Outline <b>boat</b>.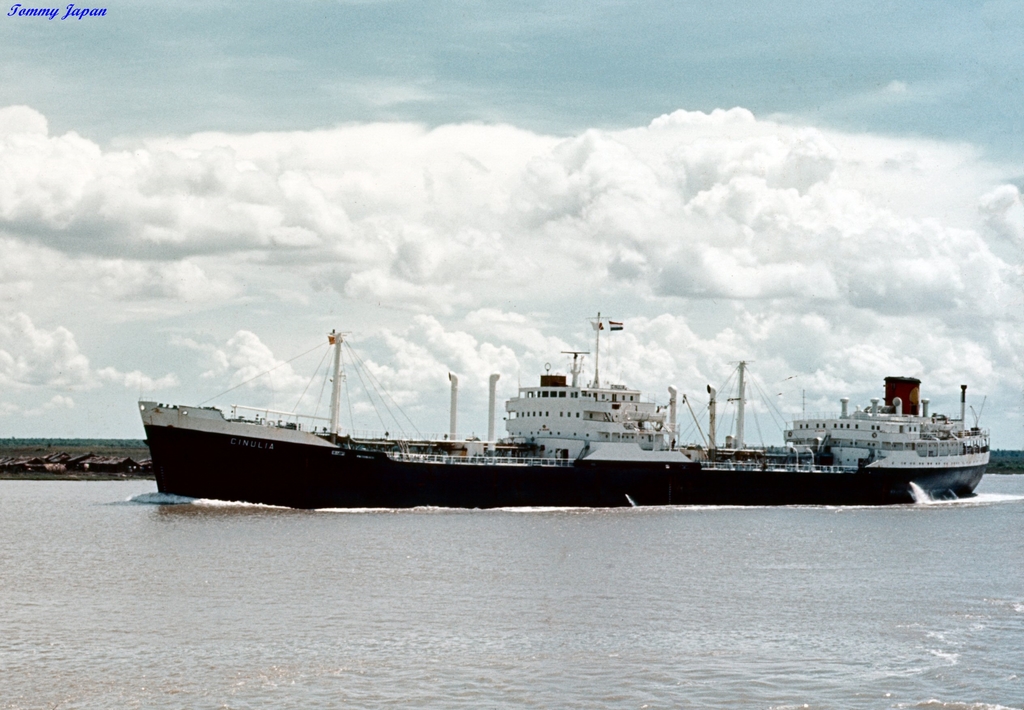
Outline: region(140, 301, 985, 506).
